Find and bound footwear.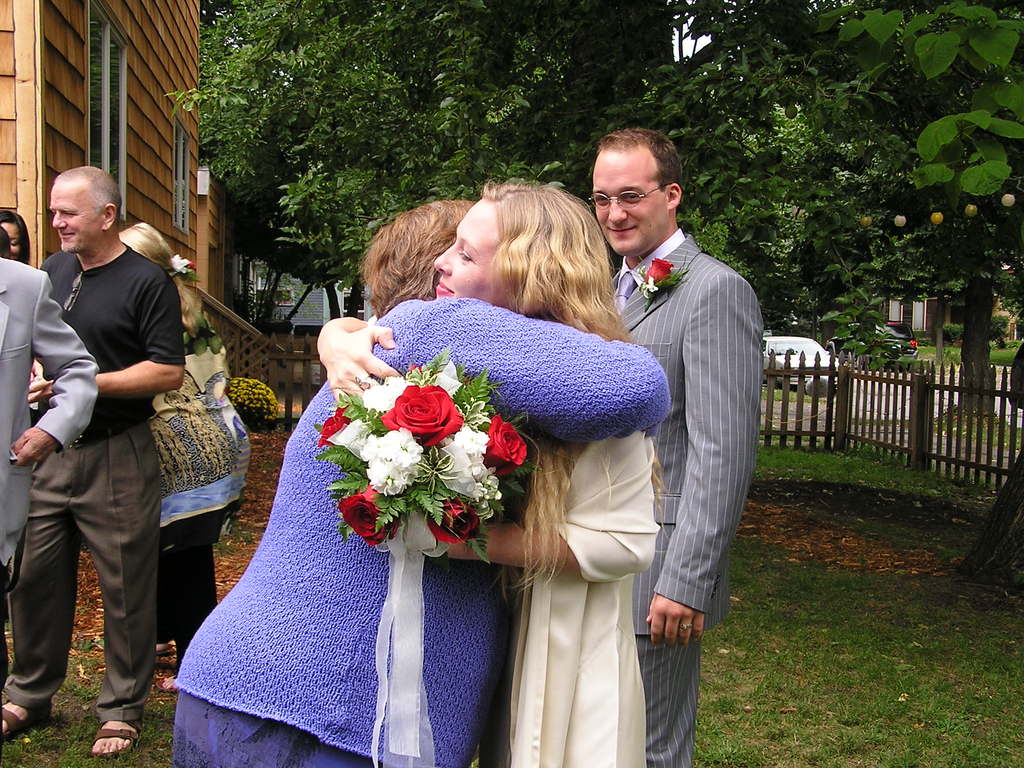
Bound: [89,722,141,758].
